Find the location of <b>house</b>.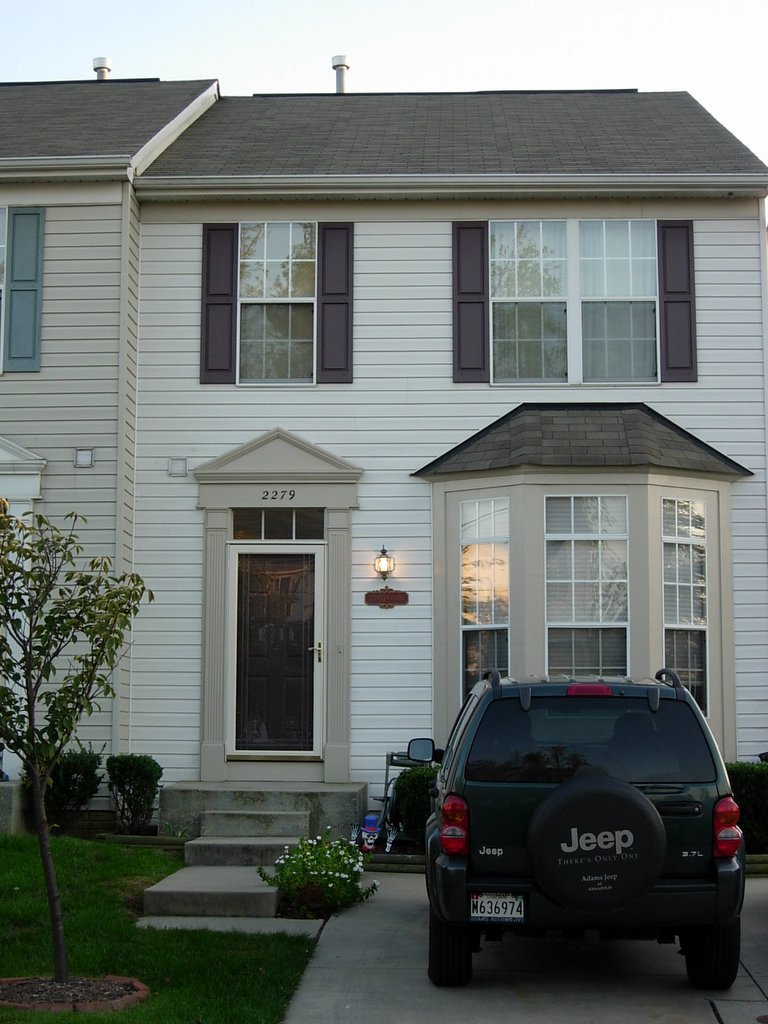
Location: bbox(0, 67, 226, 762).
